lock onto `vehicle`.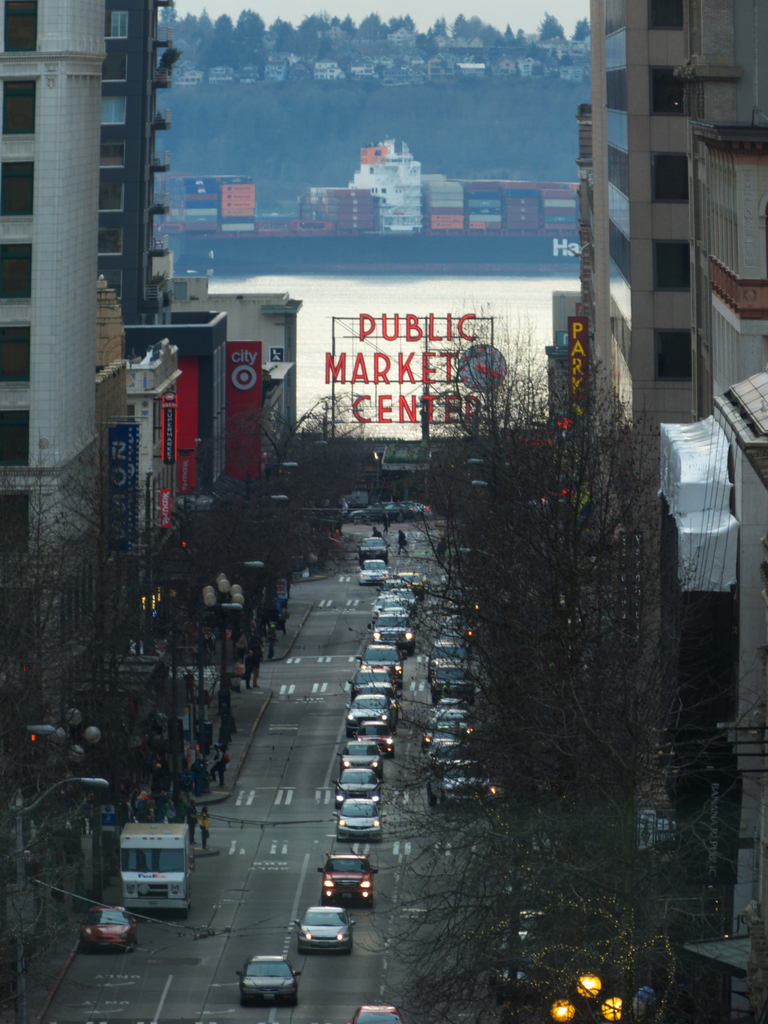
Locked: 360/562/383/581.
